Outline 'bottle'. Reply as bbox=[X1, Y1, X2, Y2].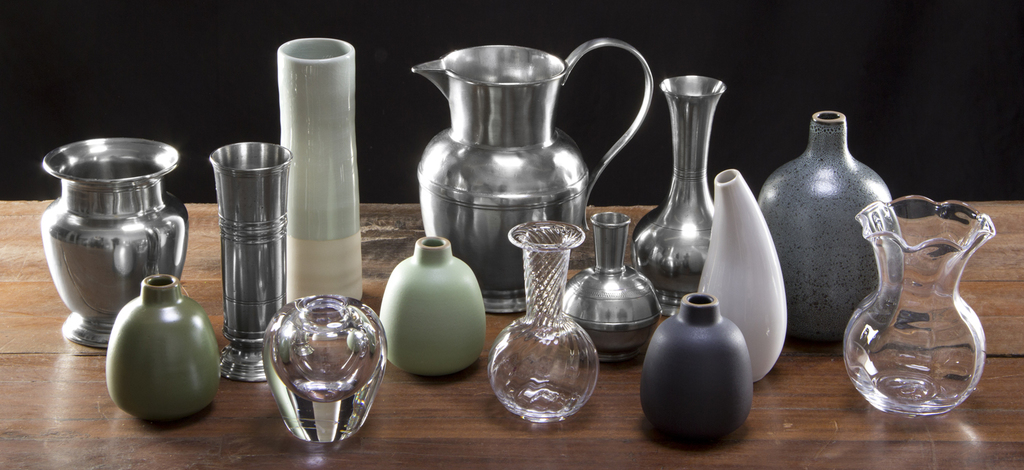
bbox=[757, 108, 911, 340].
